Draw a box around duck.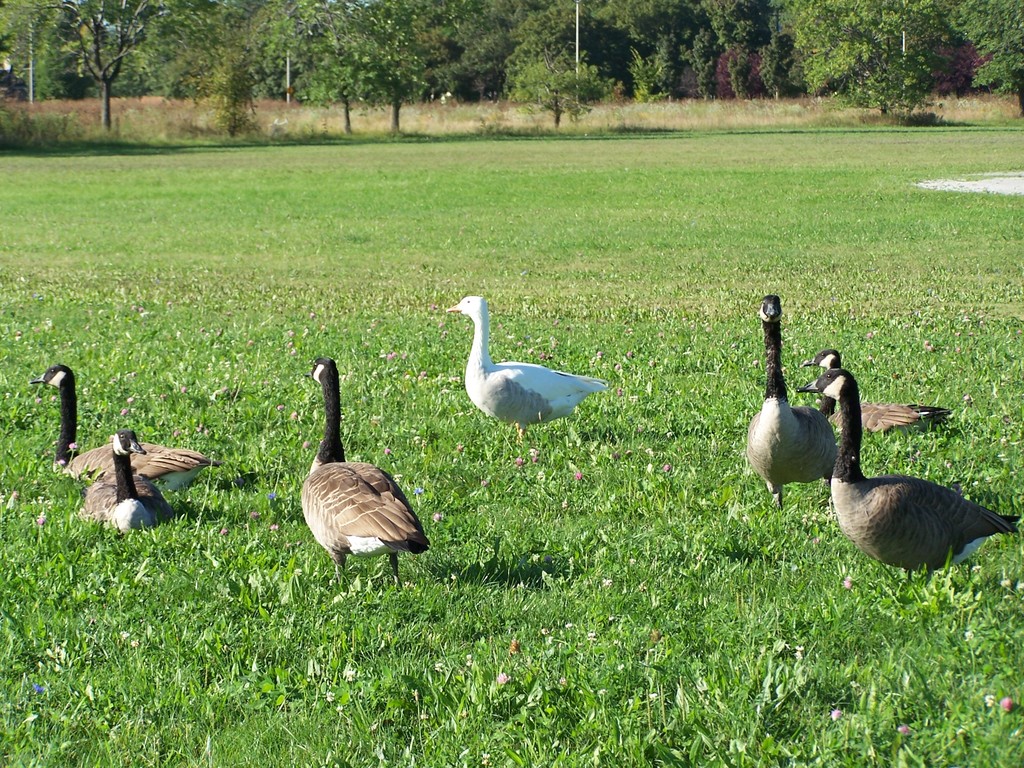
box=[448, 291, 608, 461].
